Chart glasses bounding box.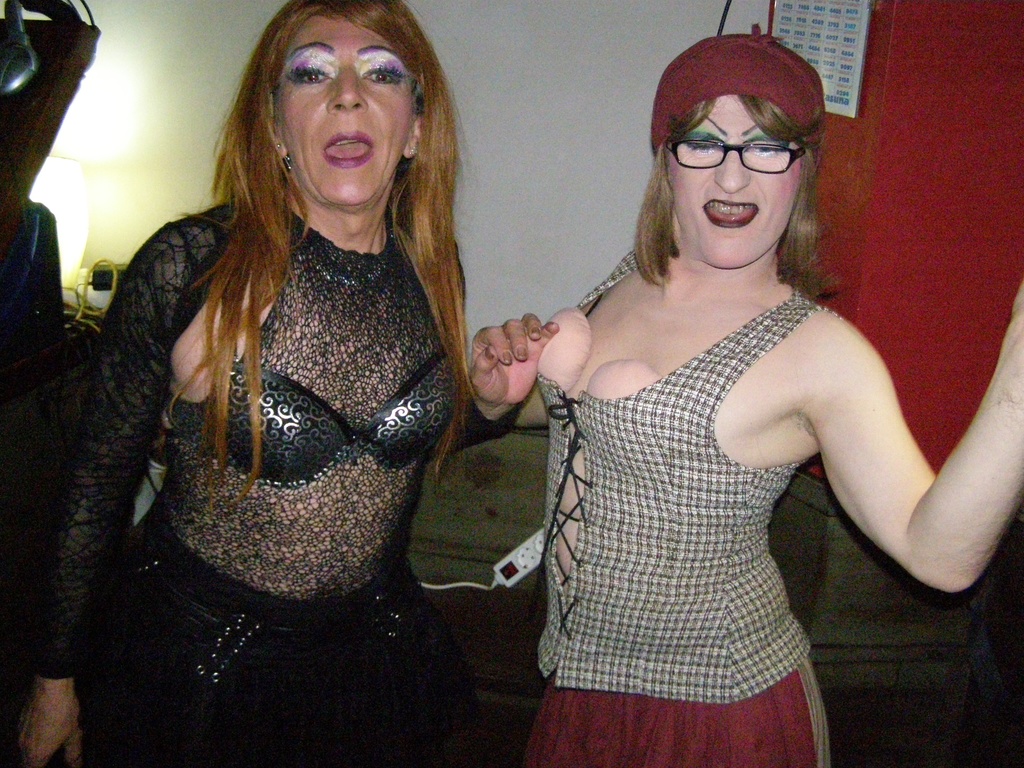
Charted: 655,131,809,179.
